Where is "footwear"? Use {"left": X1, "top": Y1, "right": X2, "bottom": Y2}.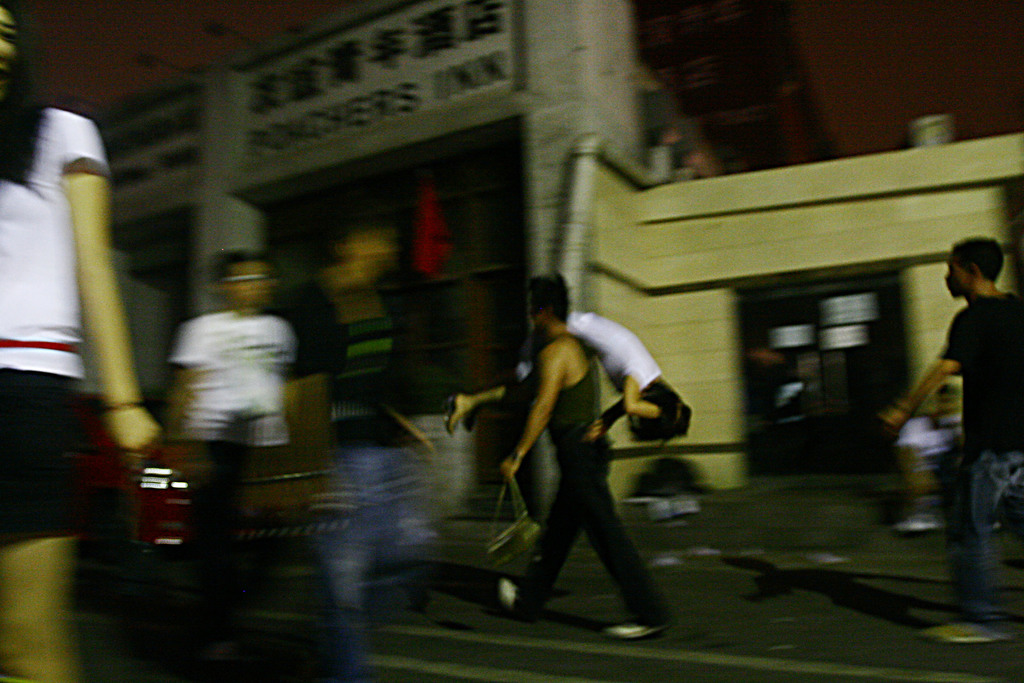
{"left": 498, "top": 578, "right": 547, "bottom": 623}.
